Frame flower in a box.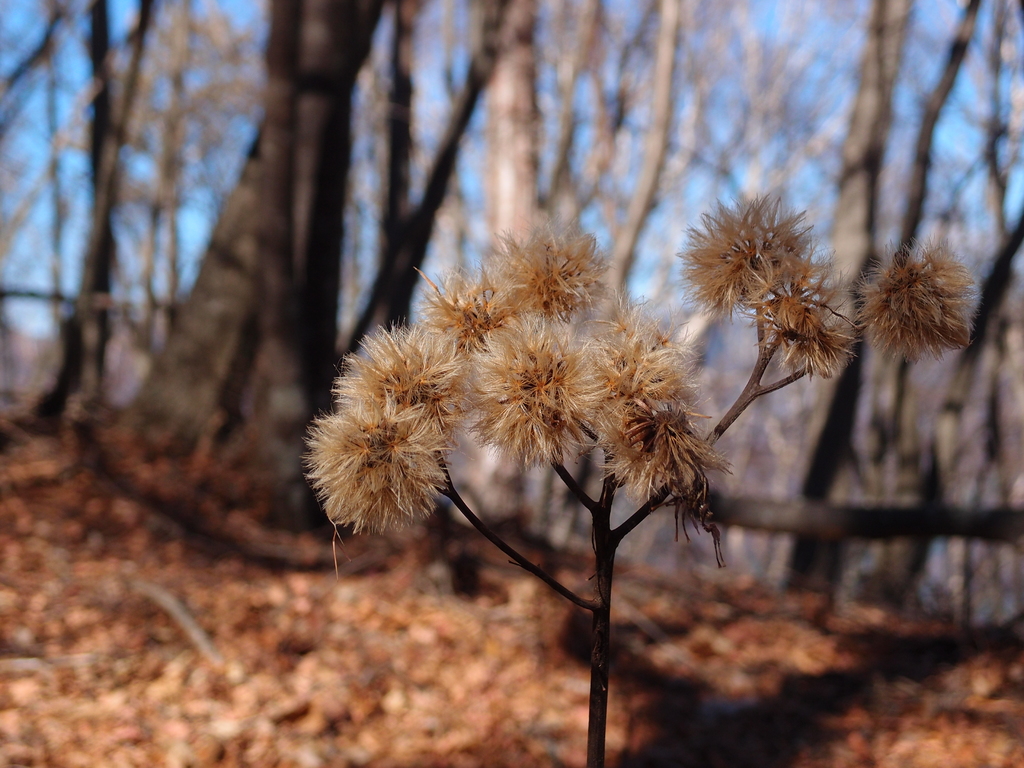
(406,257,544,368).
